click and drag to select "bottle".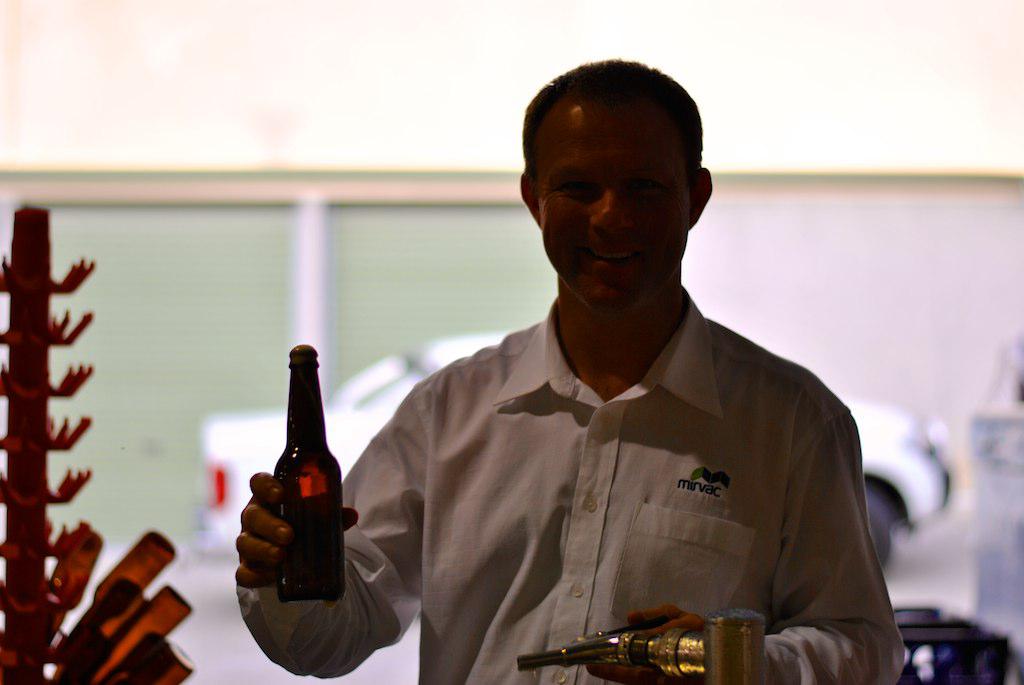
Selection: region(110, 631, 195, 684).
